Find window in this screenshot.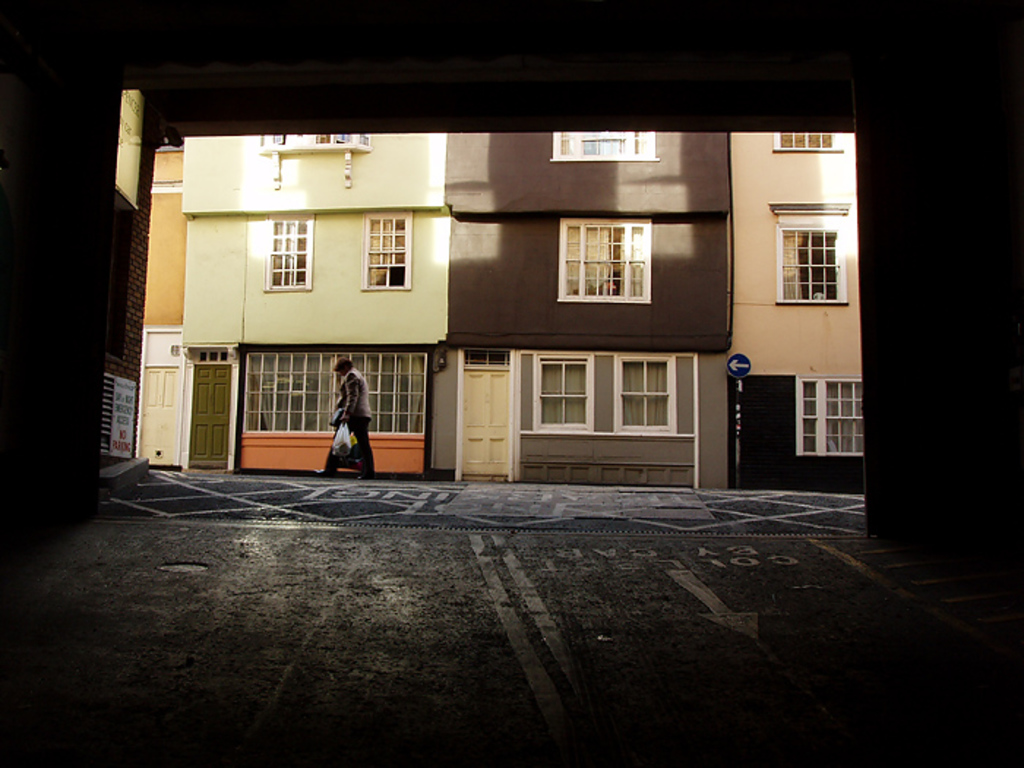
The bounding box for window is select_region(613, 351, 676, 436).
